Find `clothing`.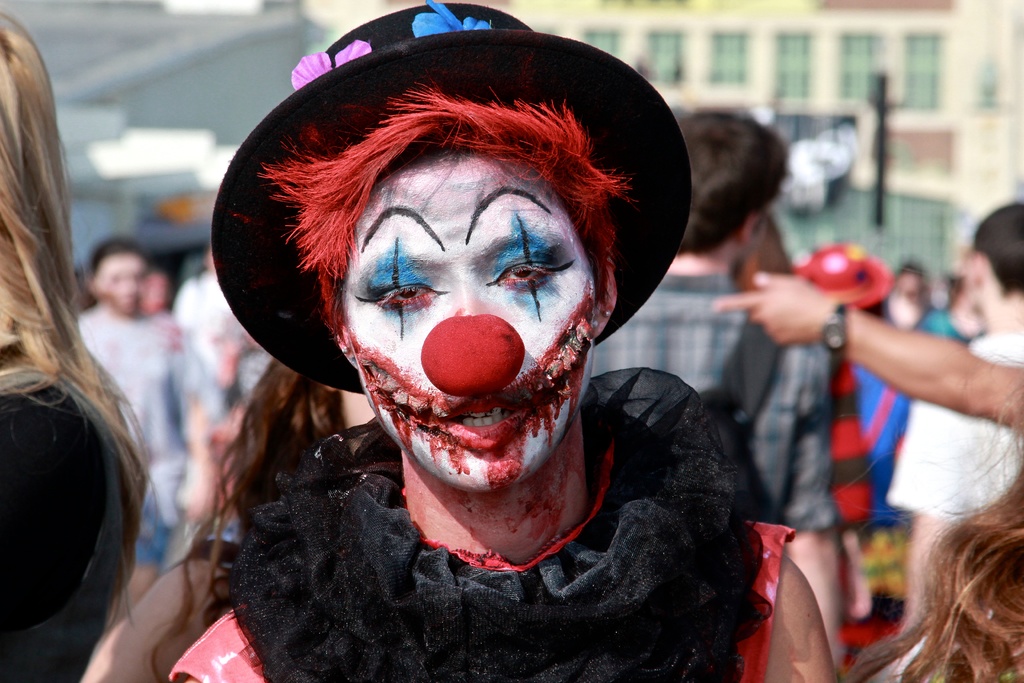
{"x1": 68, "y1": 311, "x2": 221, "y2": 549}.
